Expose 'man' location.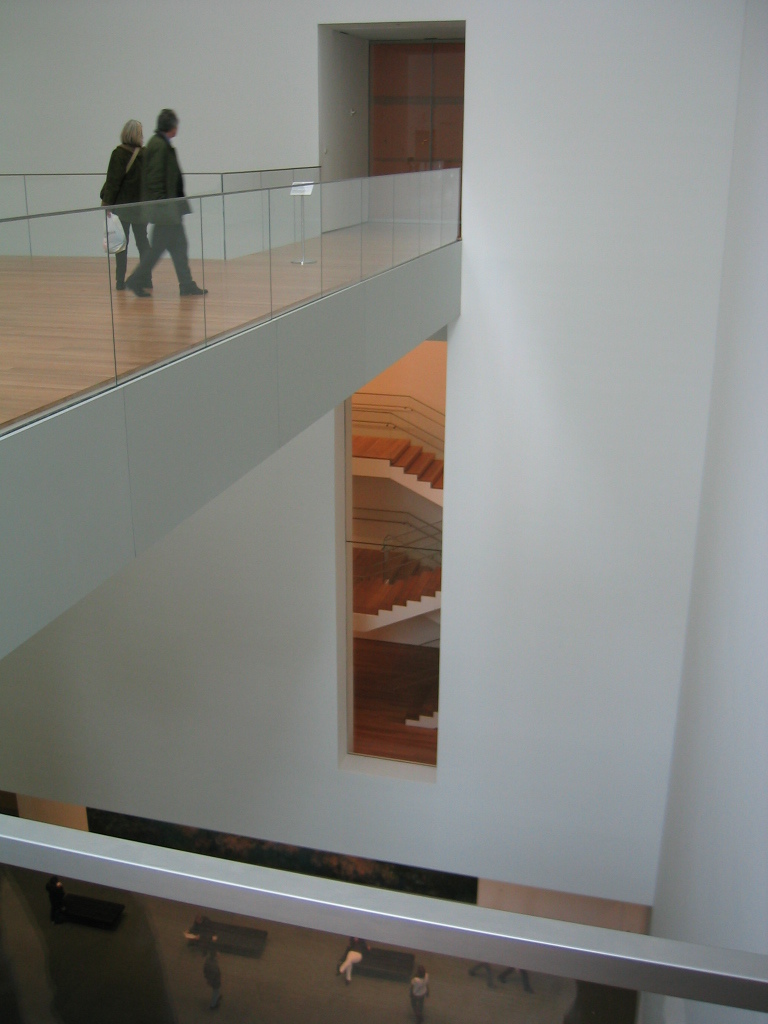
Exposed at detection(123, 106, 207, 298).
